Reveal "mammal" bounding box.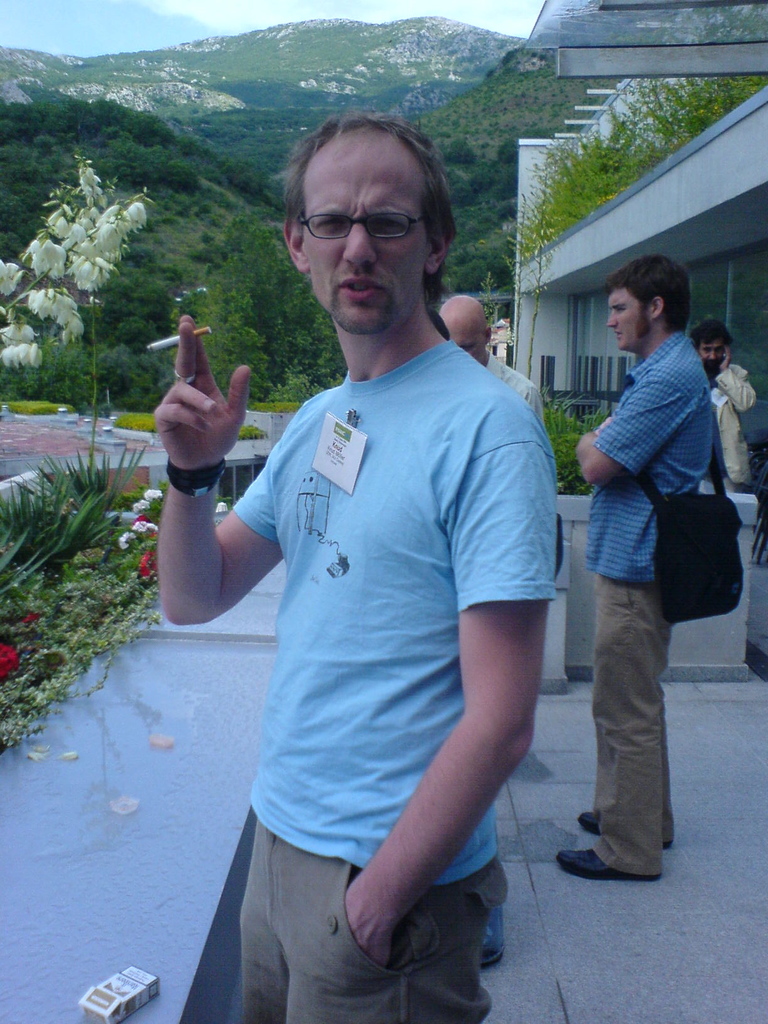
Revealed: select_region(440, 292, 552, 428).
